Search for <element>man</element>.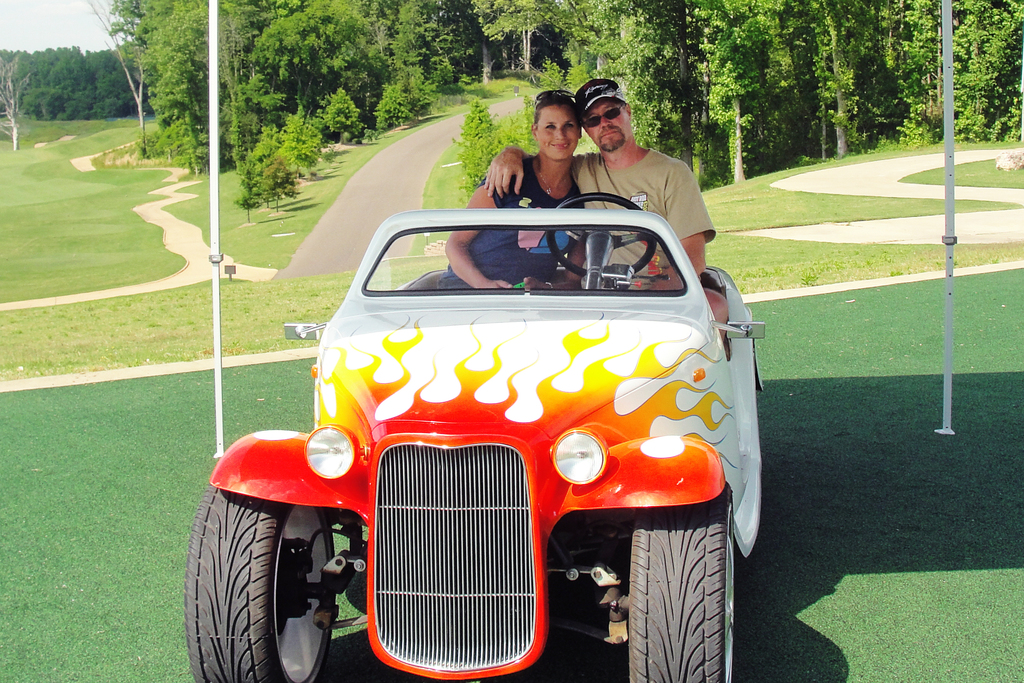
Found at bbox=[479, 72, 725, 345].
